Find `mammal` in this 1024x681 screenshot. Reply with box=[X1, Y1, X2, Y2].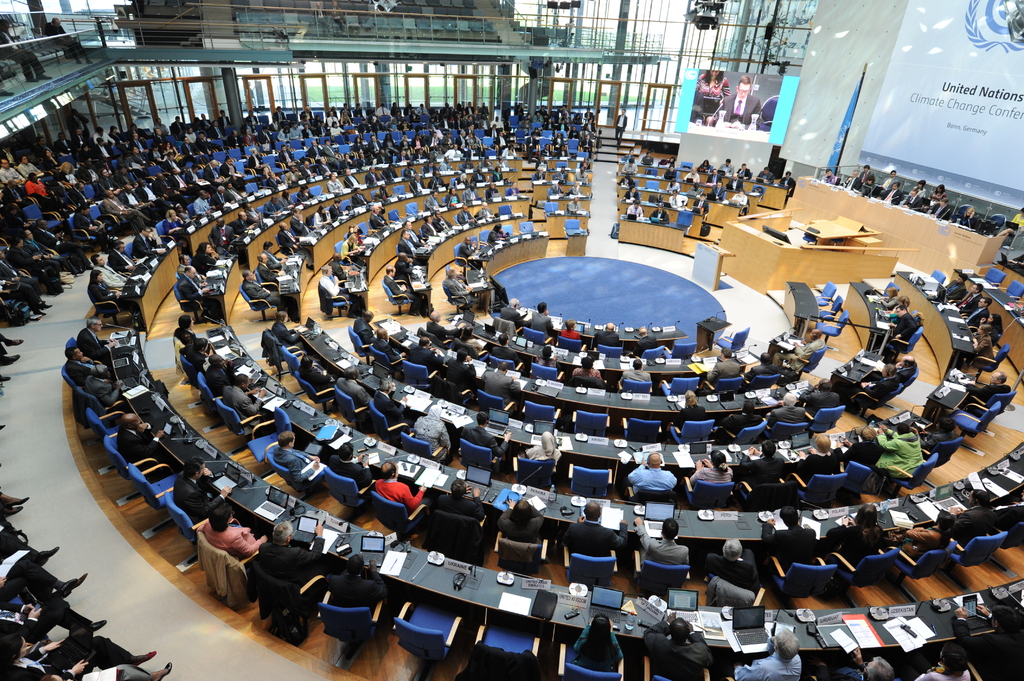
box=[118, 413, 166, 462].
